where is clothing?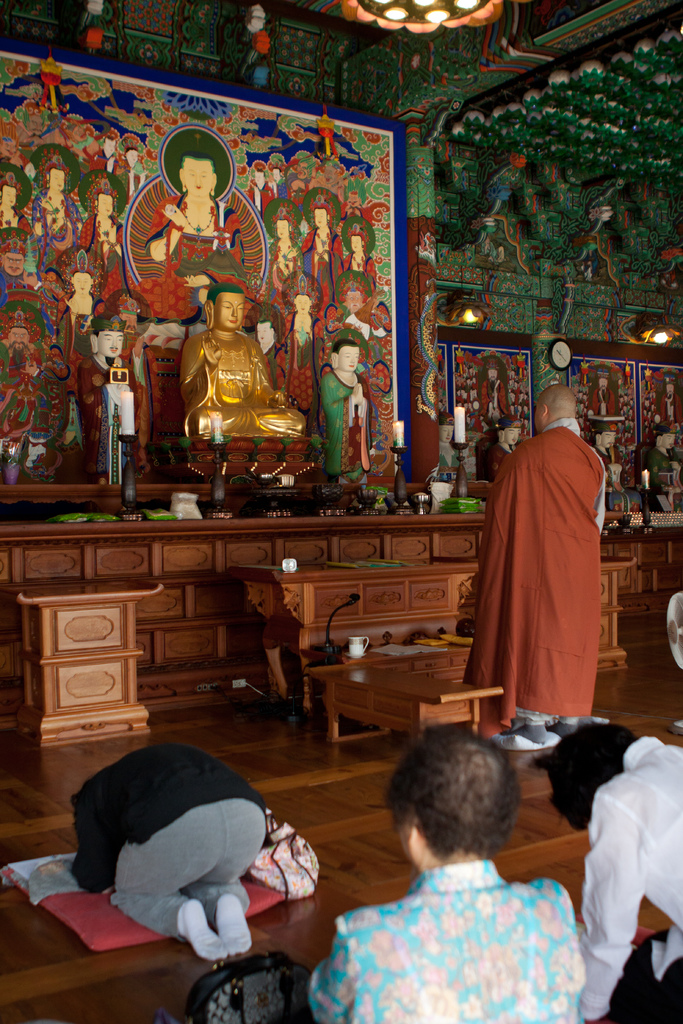
<region>68, 742, 272, 961</region>.
